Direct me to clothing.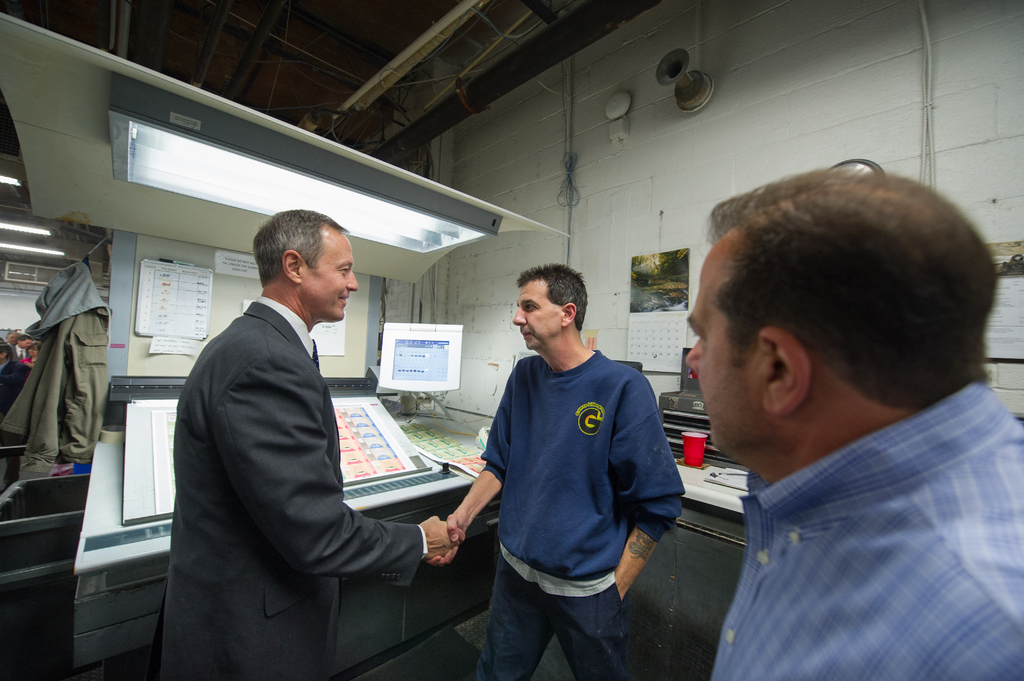
Direction: region(703, 380, 1023, 680).
